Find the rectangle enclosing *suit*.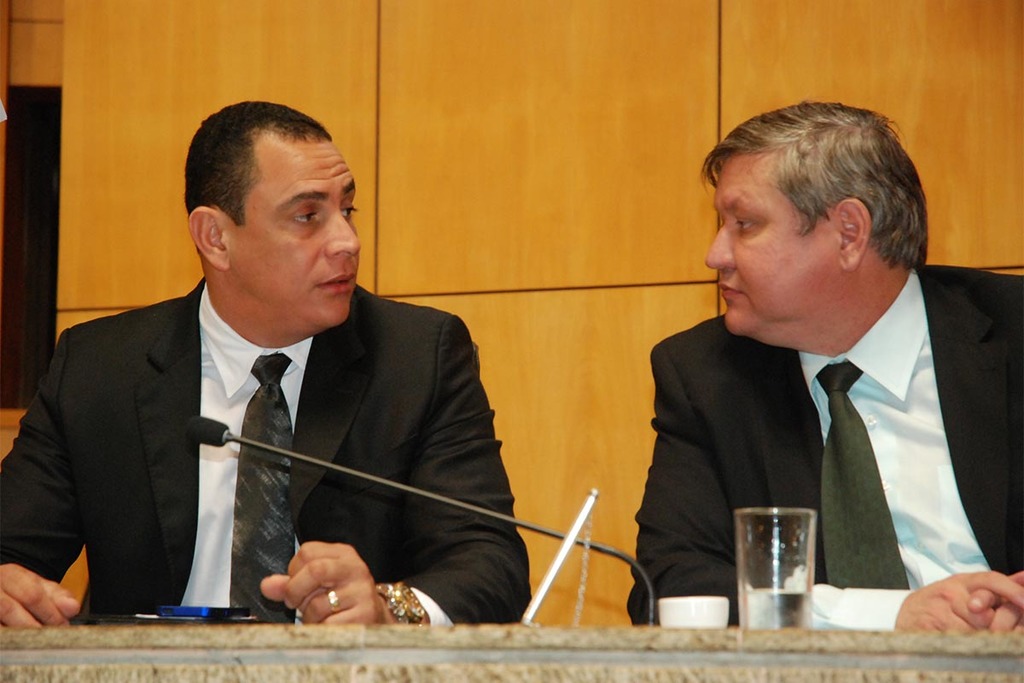
26,226,501,610.
